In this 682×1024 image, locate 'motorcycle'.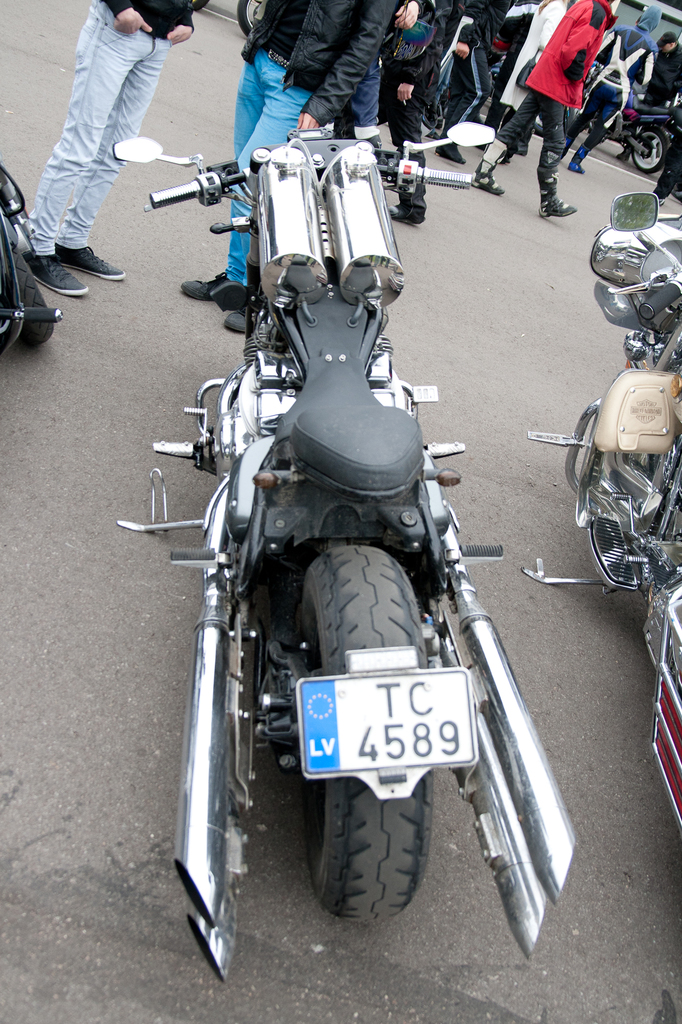
Bounding box: locate(109, 118, 580, 976).
